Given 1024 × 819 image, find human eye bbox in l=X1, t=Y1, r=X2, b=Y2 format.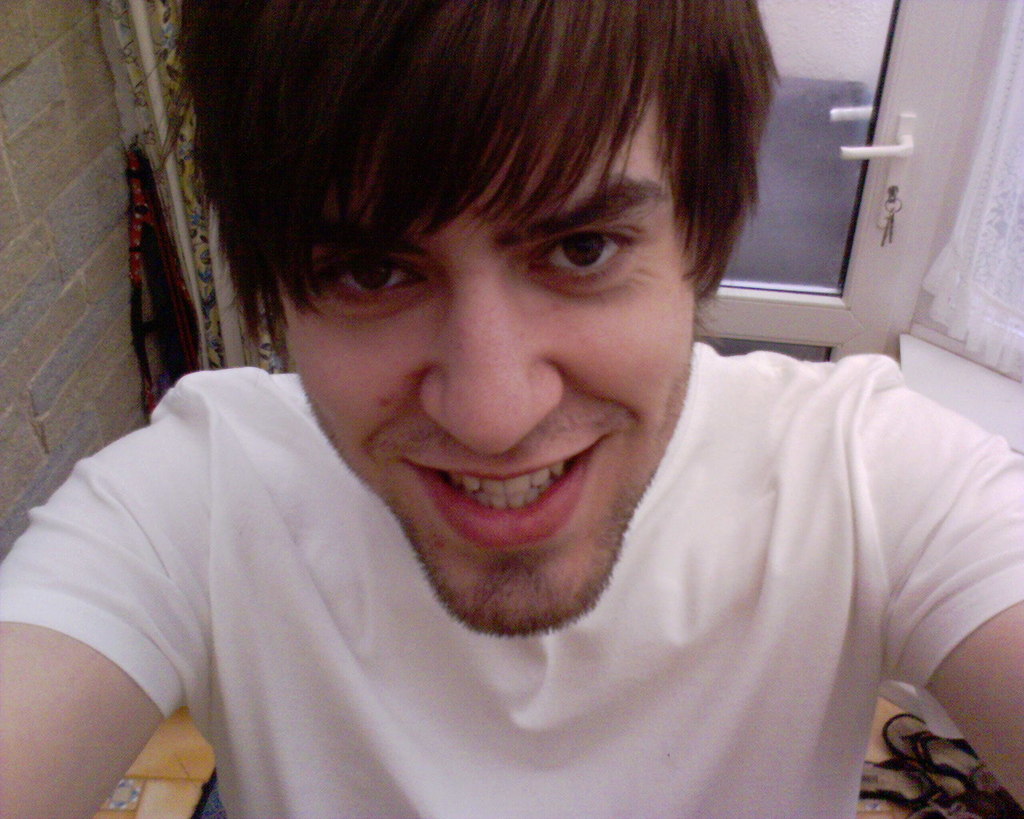
l=310, t=249, r=439, b=313.
